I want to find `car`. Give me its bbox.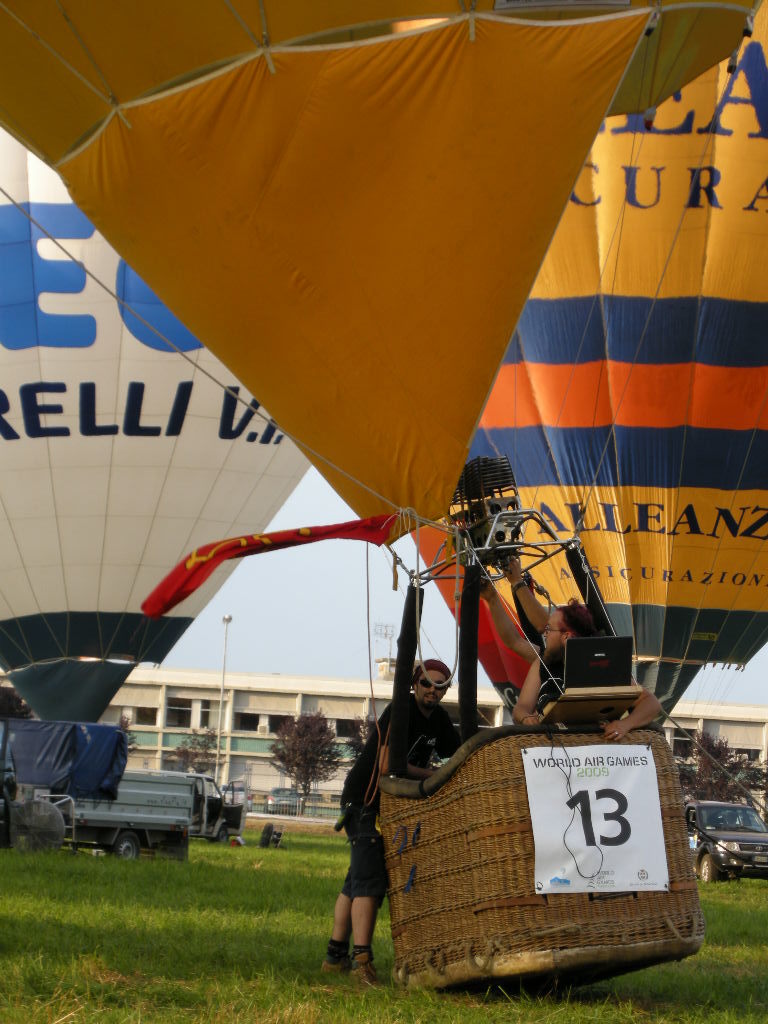
bbox=(683, 802, 767, 889).
